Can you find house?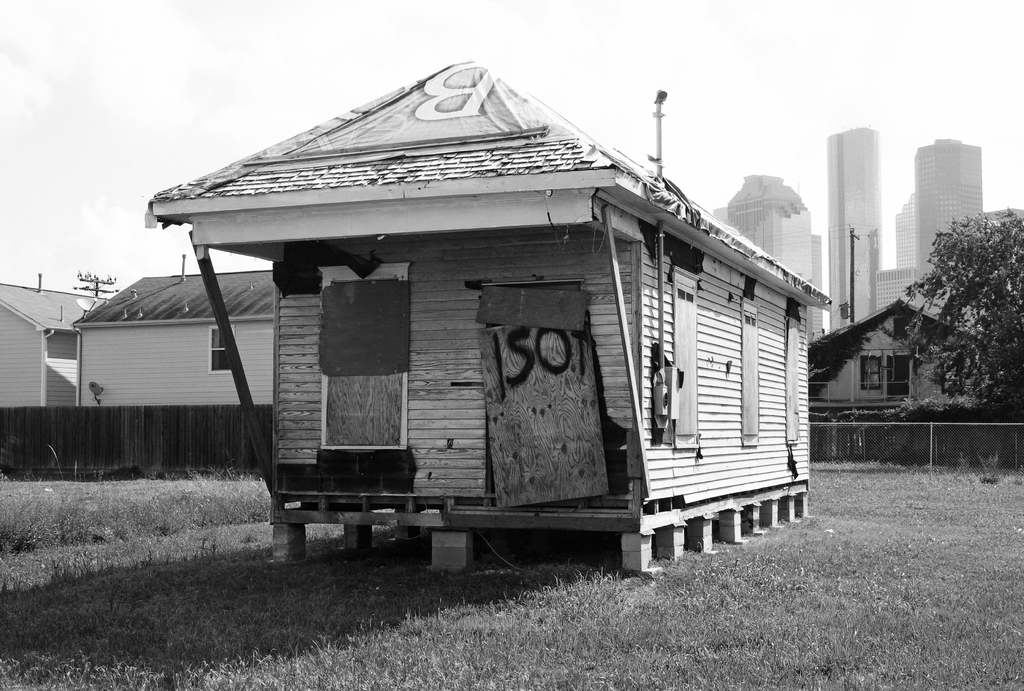
Yes, bounding box: crop(74, 265, 275, 406).
